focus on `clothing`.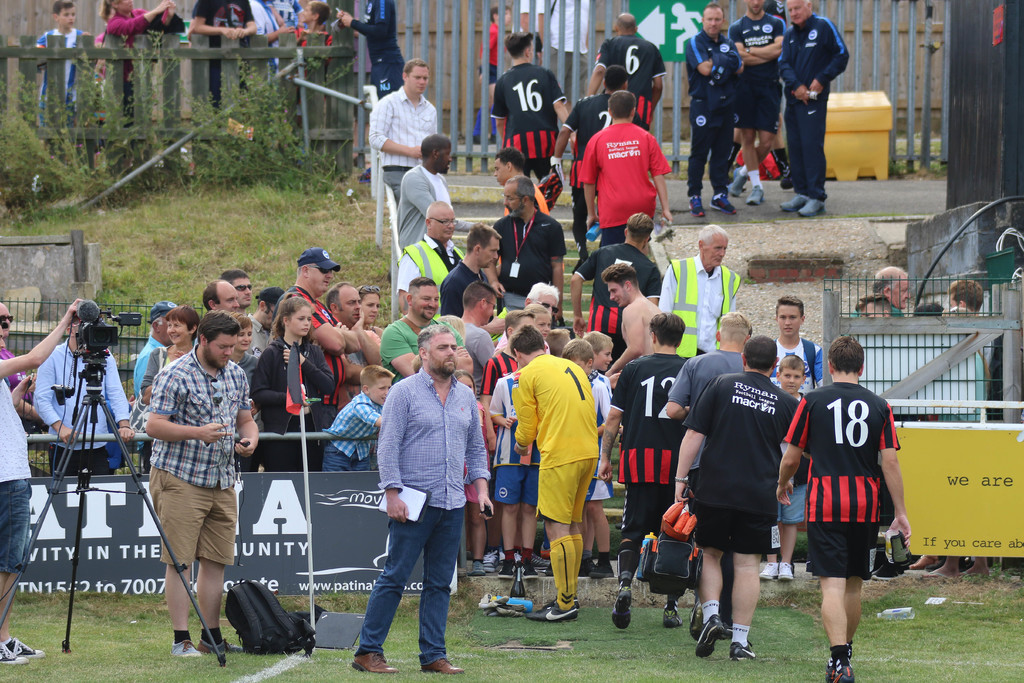
Focused at rect(328, 387, 395, 475).
